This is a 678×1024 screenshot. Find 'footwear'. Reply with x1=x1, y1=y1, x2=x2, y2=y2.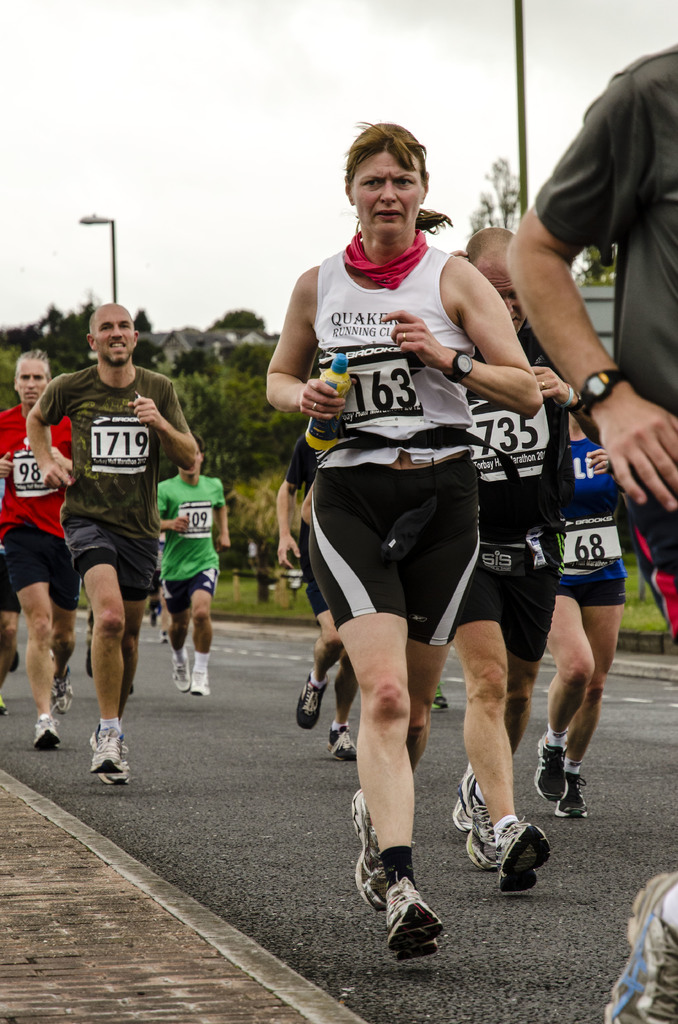
x1=105, y1=751, x2=133, y2=787.
